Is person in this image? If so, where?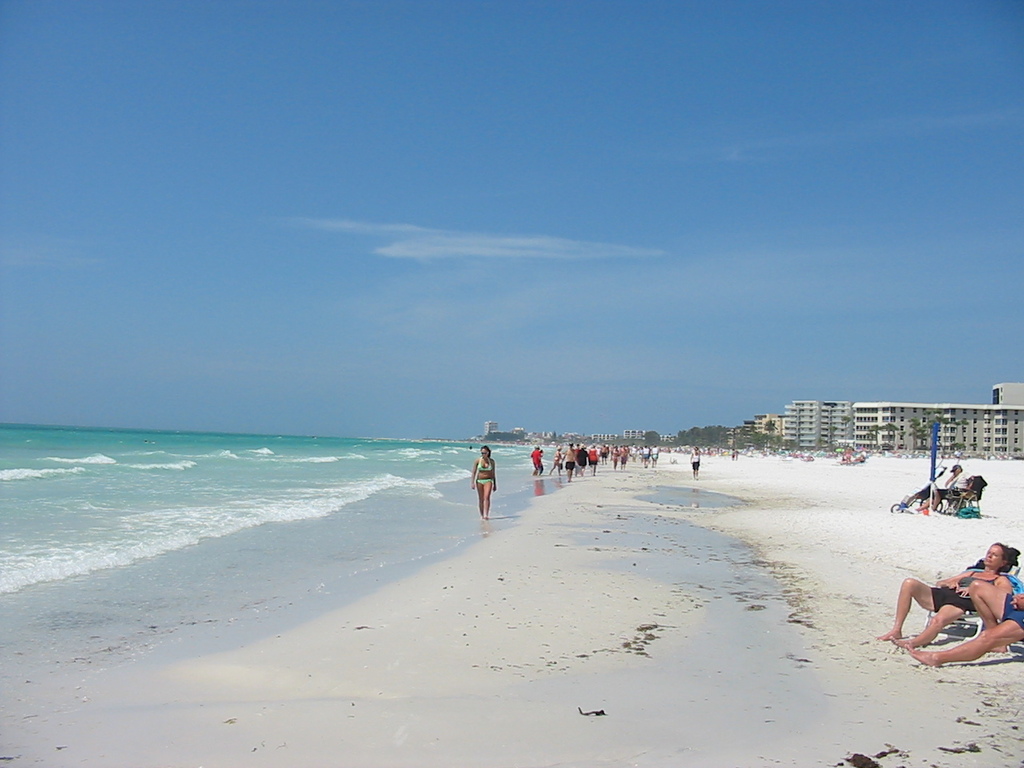
Yes, at detection(879, 542, 1018, 651).
